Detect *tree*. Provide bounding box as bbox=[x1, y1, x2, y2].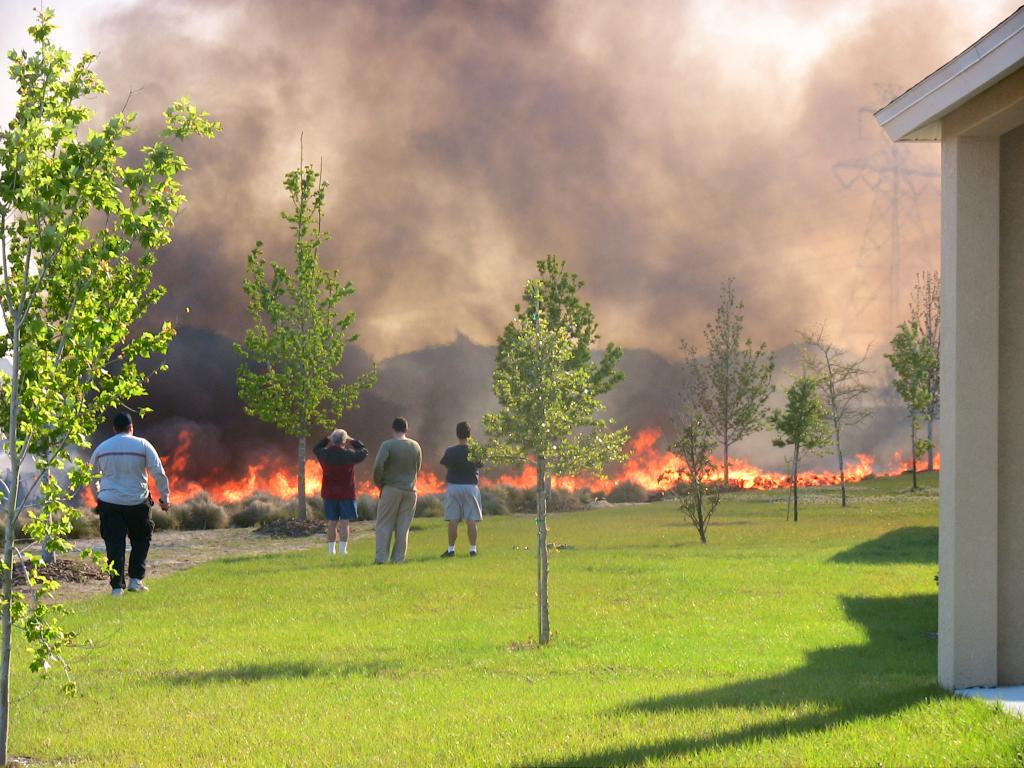
bbox=[792, 315, 878, 512].
